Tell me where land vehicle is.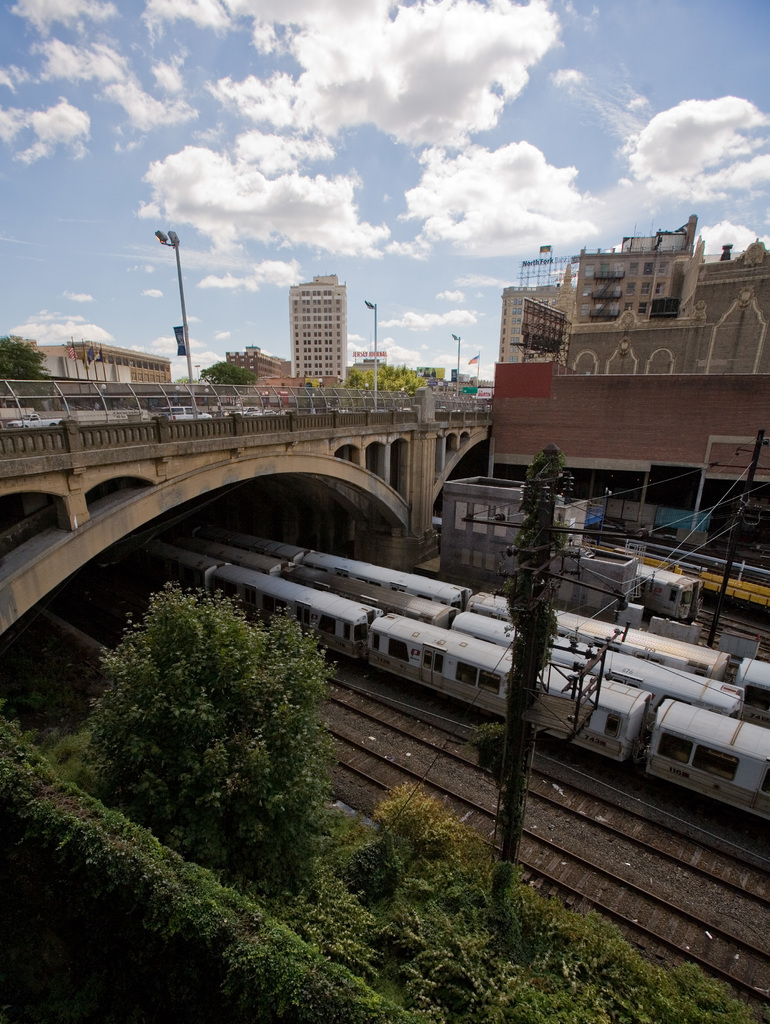
land vehicle is at (231,529,769,712).
